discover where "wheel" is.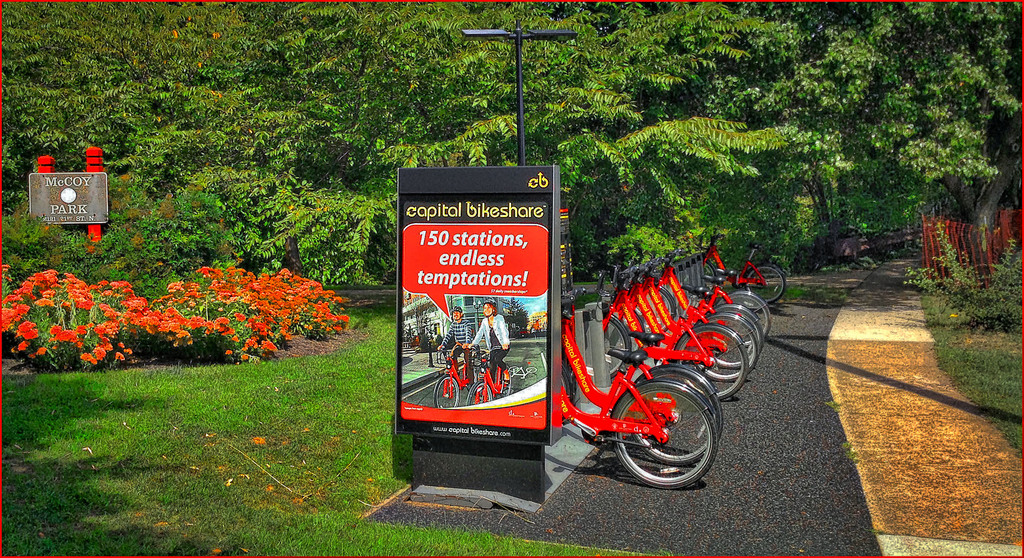
Discovered at box(742, 271, 781, 299).
